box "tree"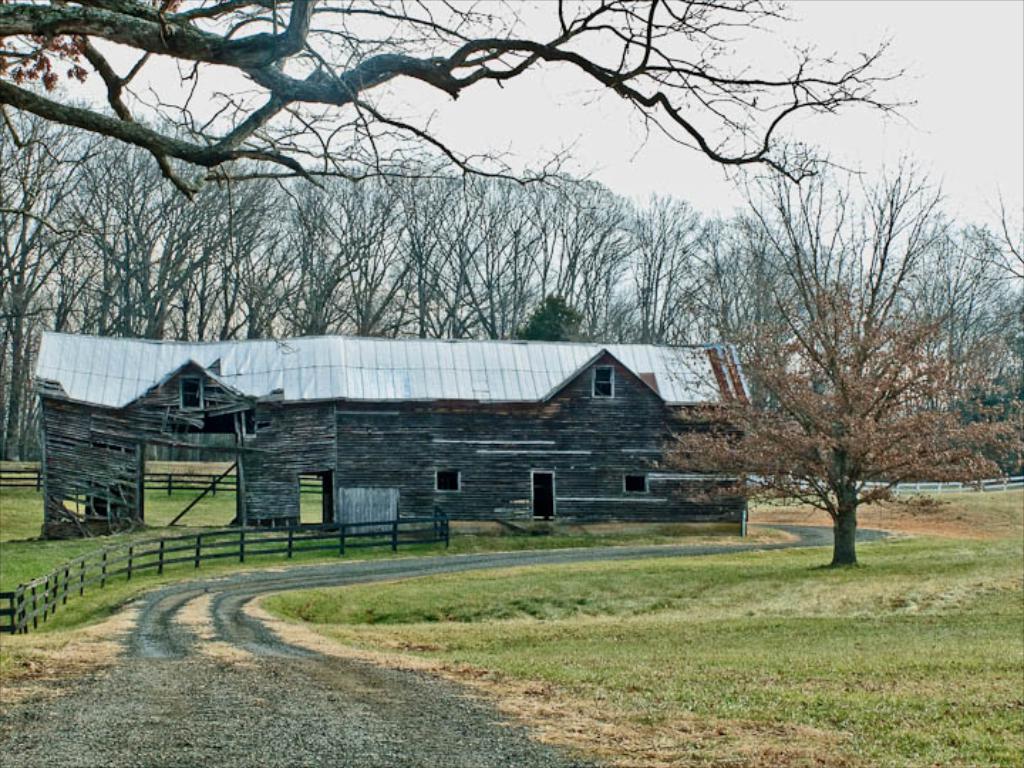
bbox=[710, 134, 978, 576]
